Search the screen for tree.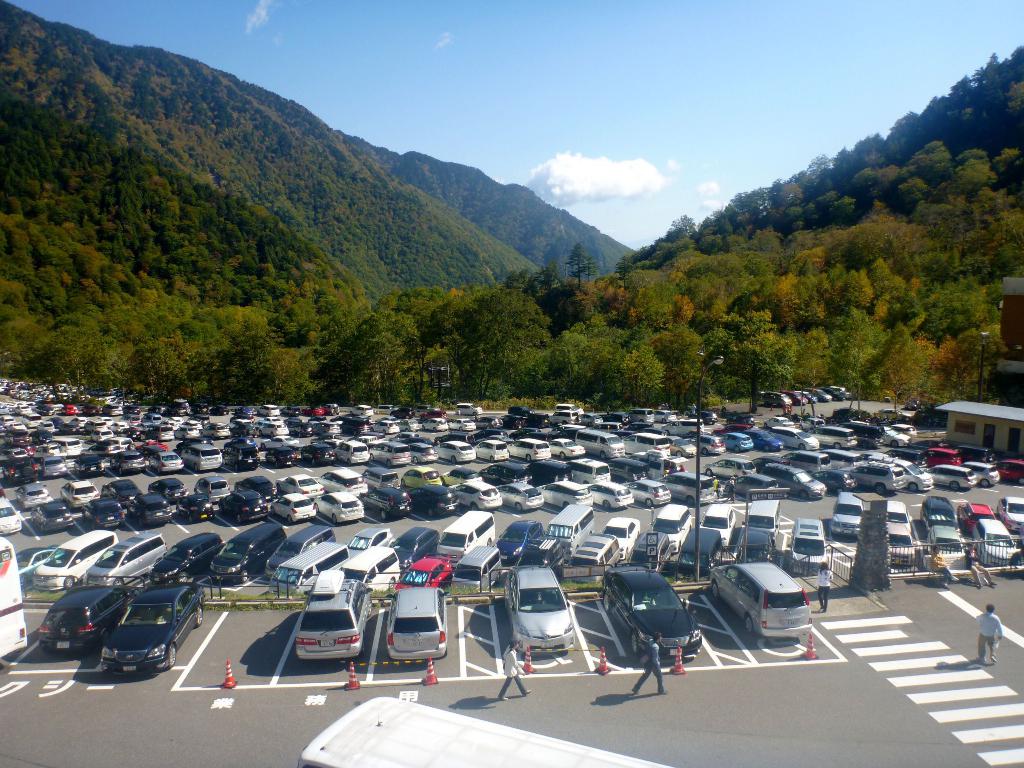
Found at [651, 317, 703, 397].
